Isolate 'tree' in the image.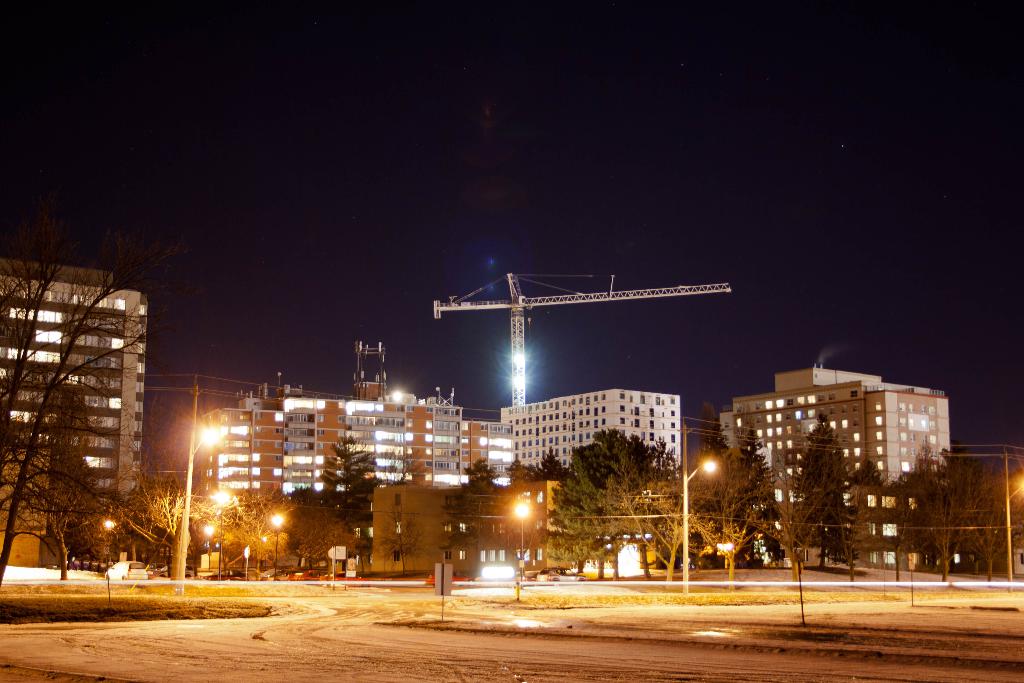
Isolated region: <region>890, 456, 941, 613</region>.
